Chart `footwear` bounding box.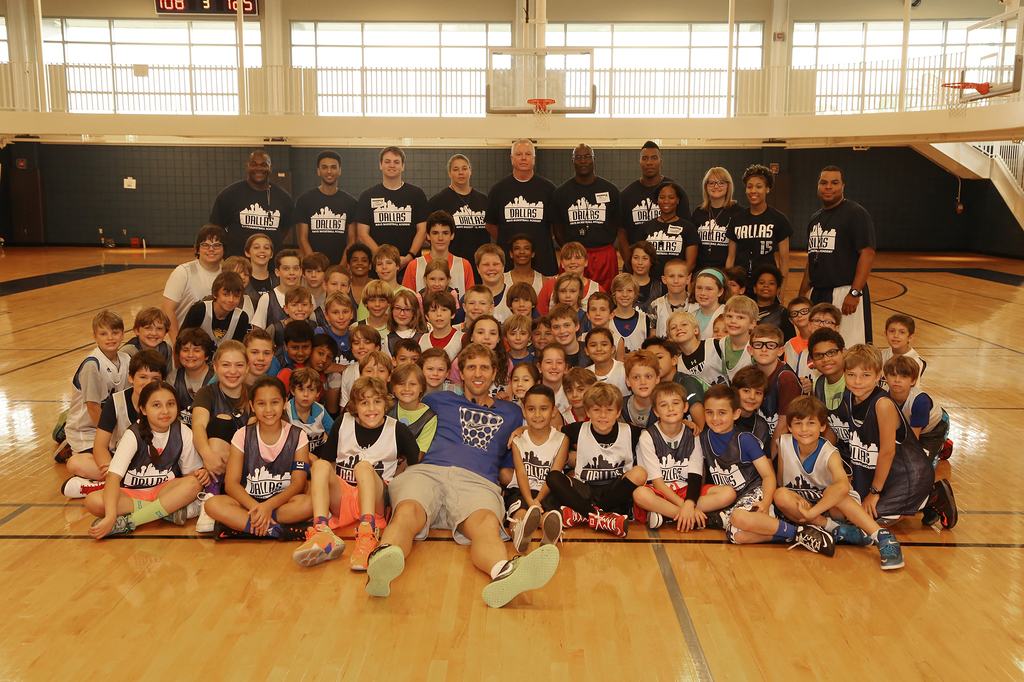
Charted: 56:439:75:461.
